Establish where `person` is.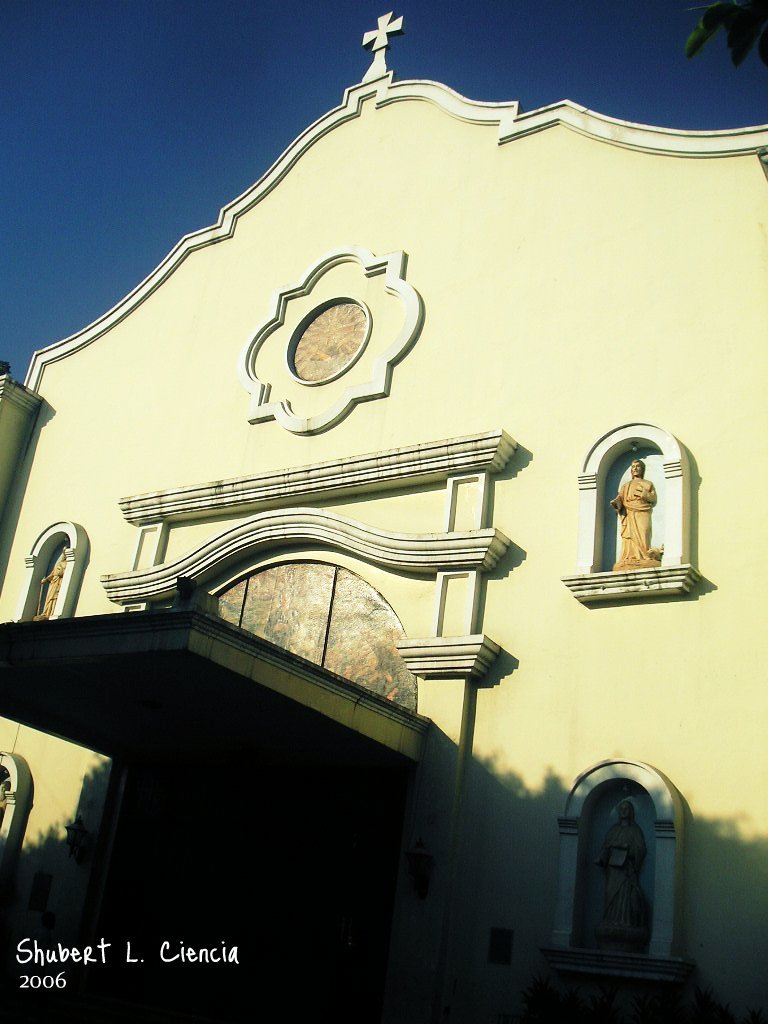
Established at locate(32, 533, 69, 618).
